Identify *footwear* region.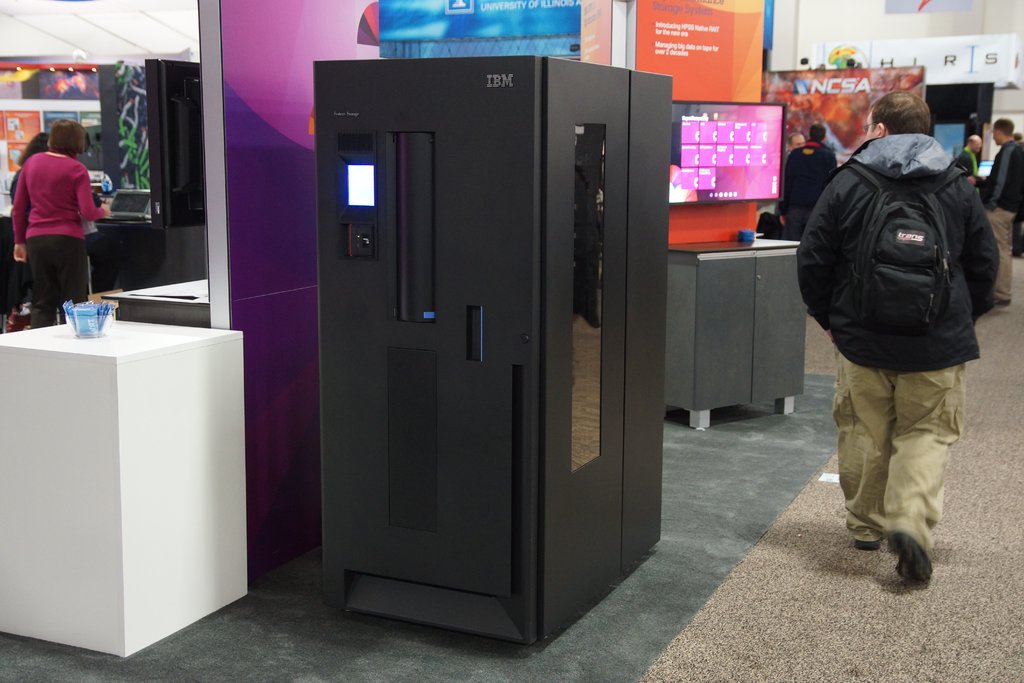
Region: box=[854, 541, 881, 552].
